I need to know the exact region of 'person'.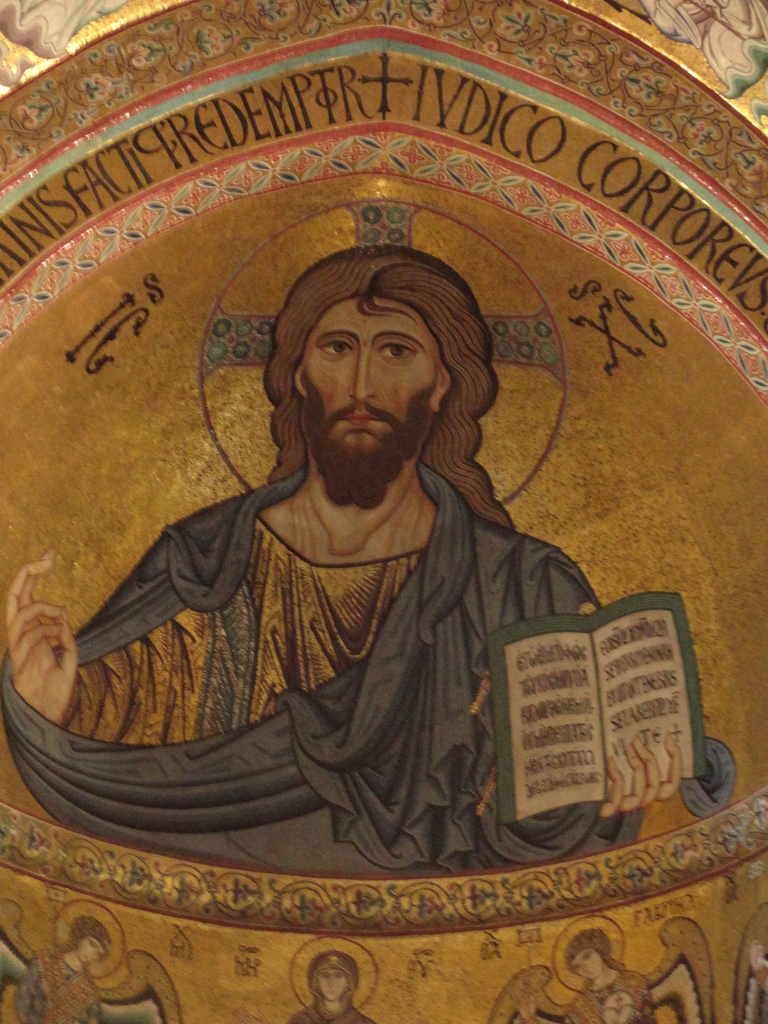
Region: 559,925,657,1023.
